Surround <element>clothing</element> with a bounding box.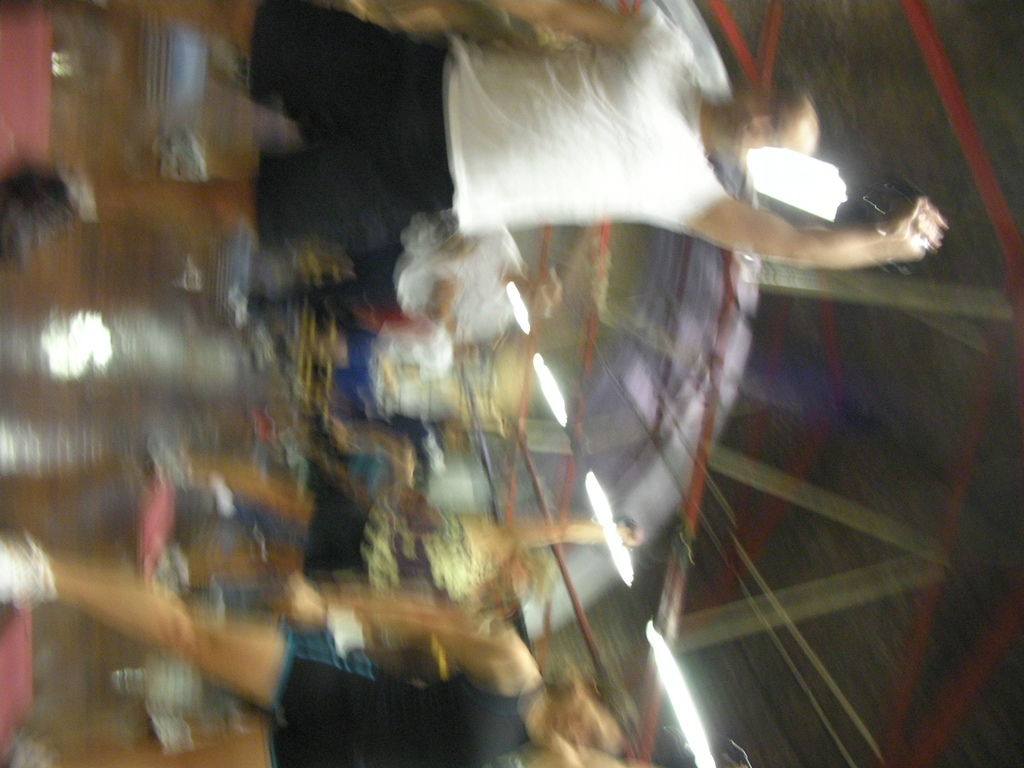
[x1=300, y1=476, x2=504, y2=609].
